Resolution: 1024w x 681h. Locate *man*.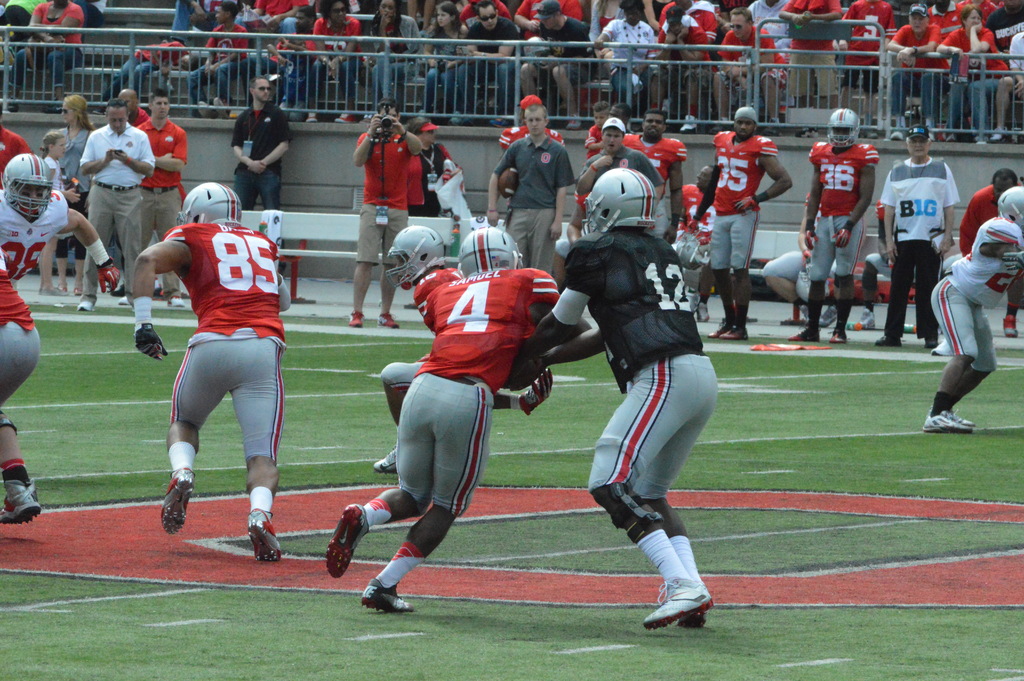
rect(483, 104, 577, 278).
